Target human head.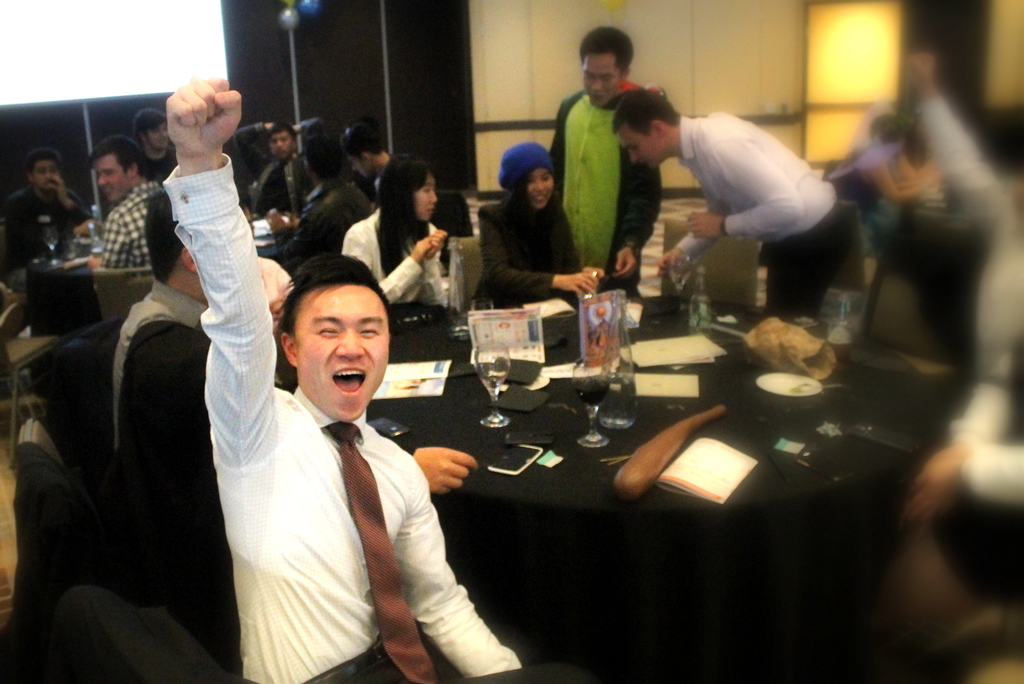
Target region: crop(134, 111, 165, 152).
